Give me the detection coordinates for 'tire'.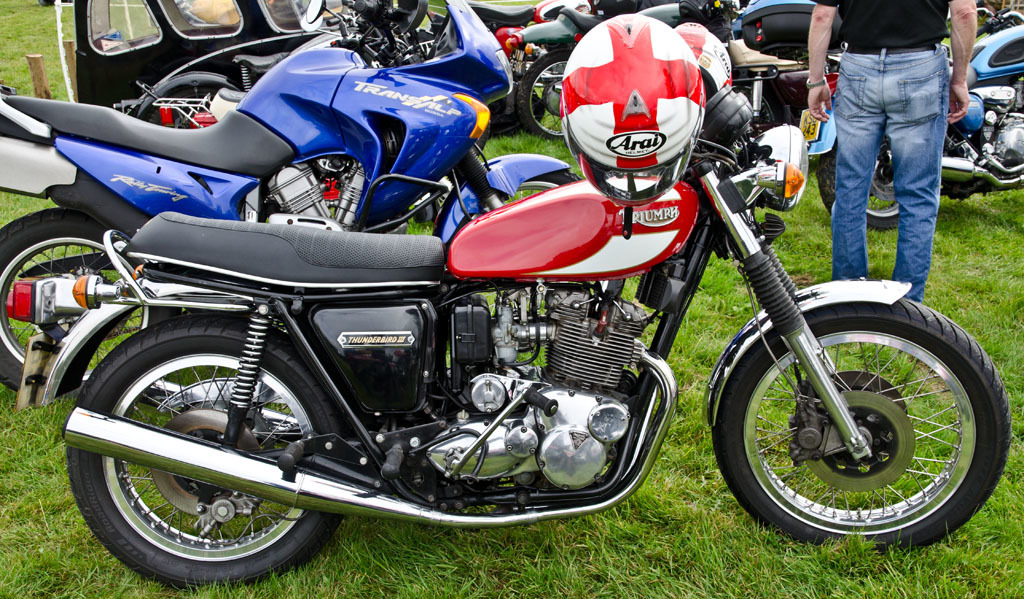
box=[0, 223, 164, 401].
